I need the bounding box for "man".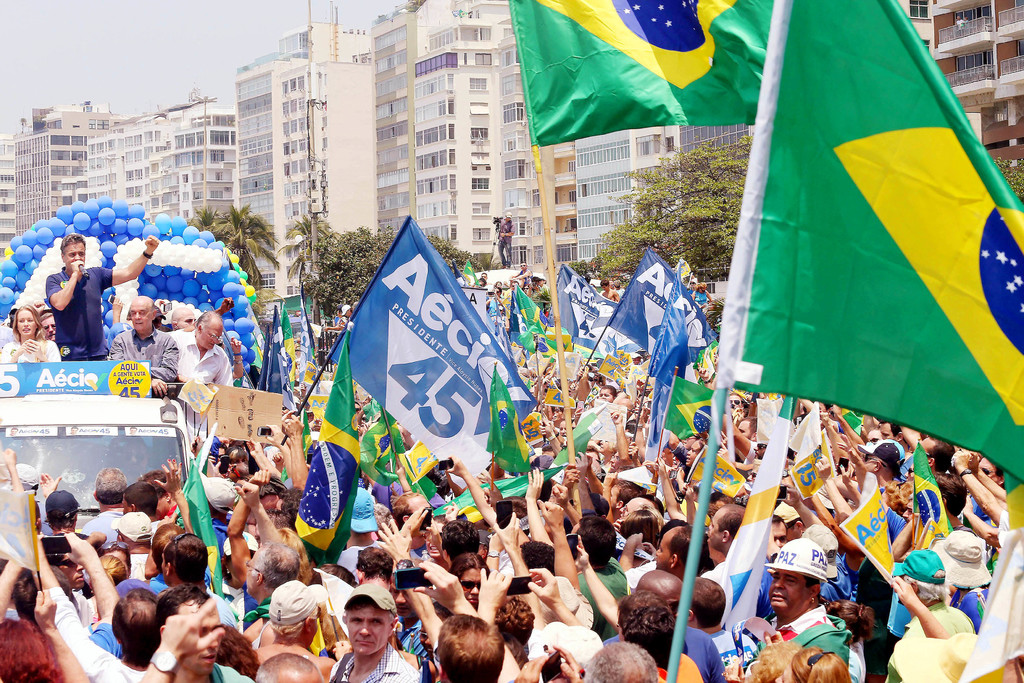
Here it is: crop(497, 212, 516, 268).
